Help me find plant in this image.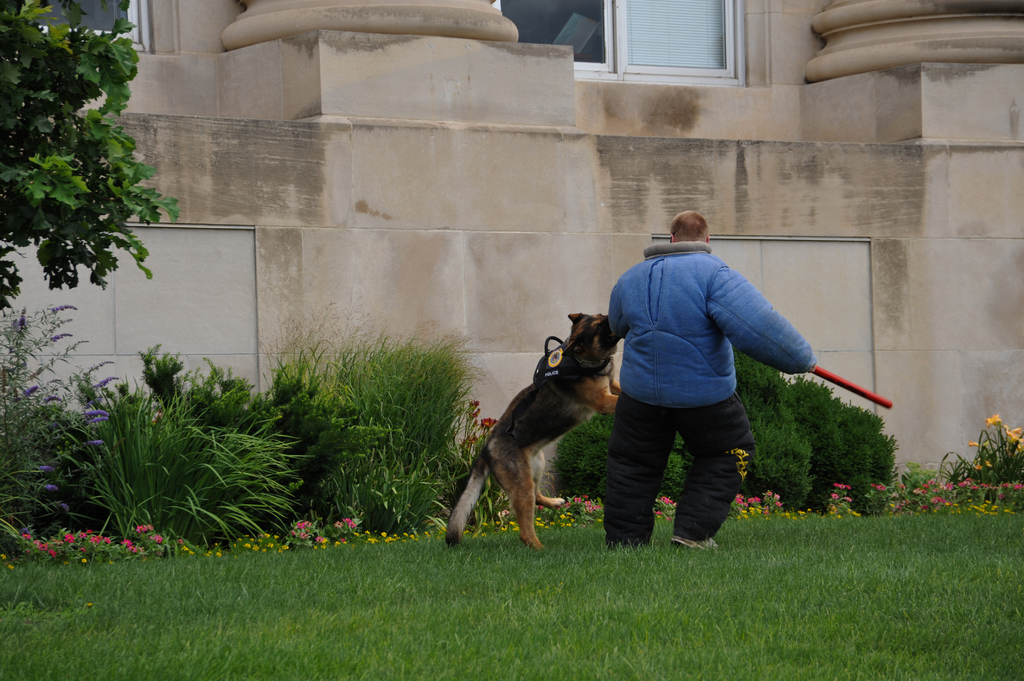
Found it: 88, 383, 296, 541.
